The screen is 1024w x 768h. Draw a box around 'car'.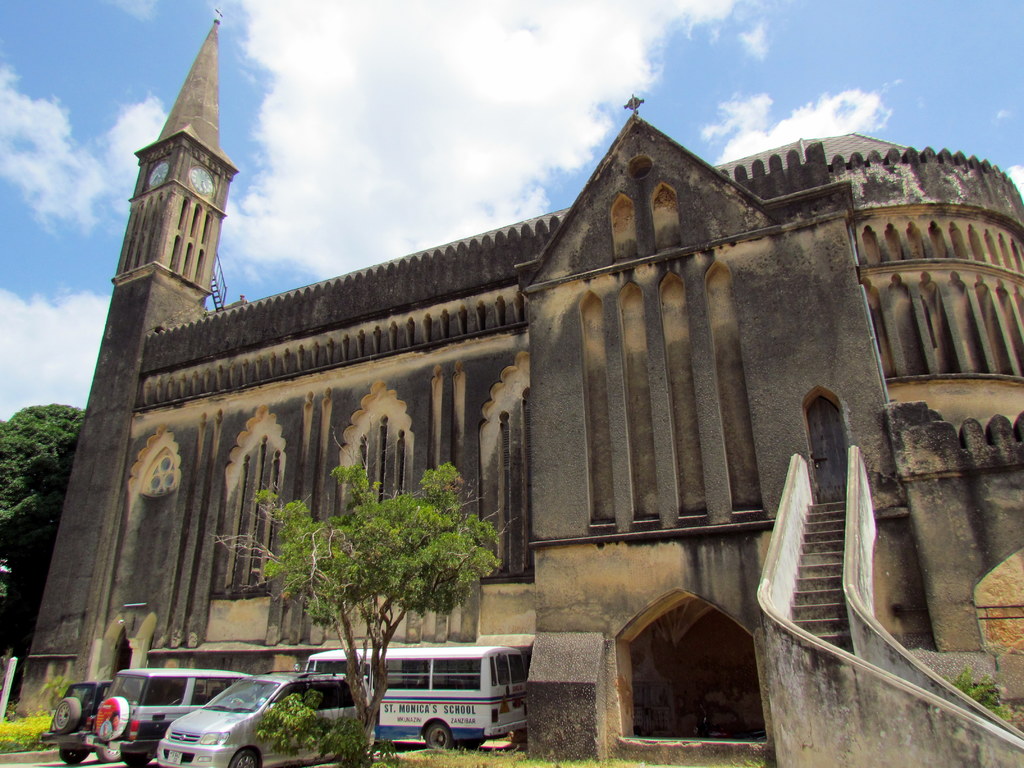
crop(156, 670, 374, 767).
